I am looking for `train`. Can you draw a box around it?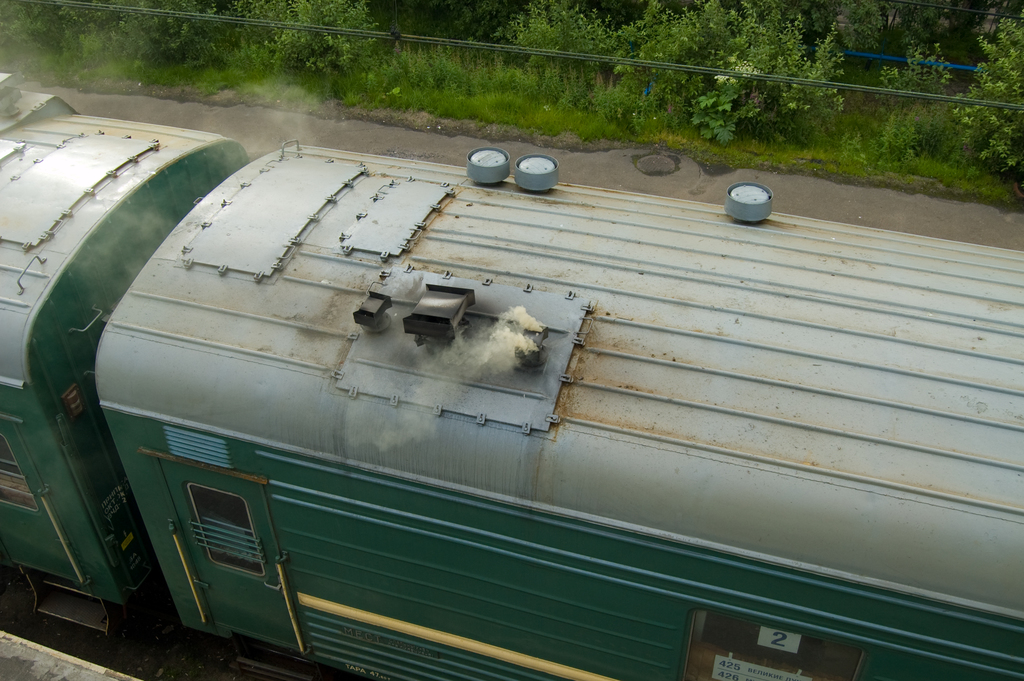
Sure, the bounding box is [0,64,1023,680].
